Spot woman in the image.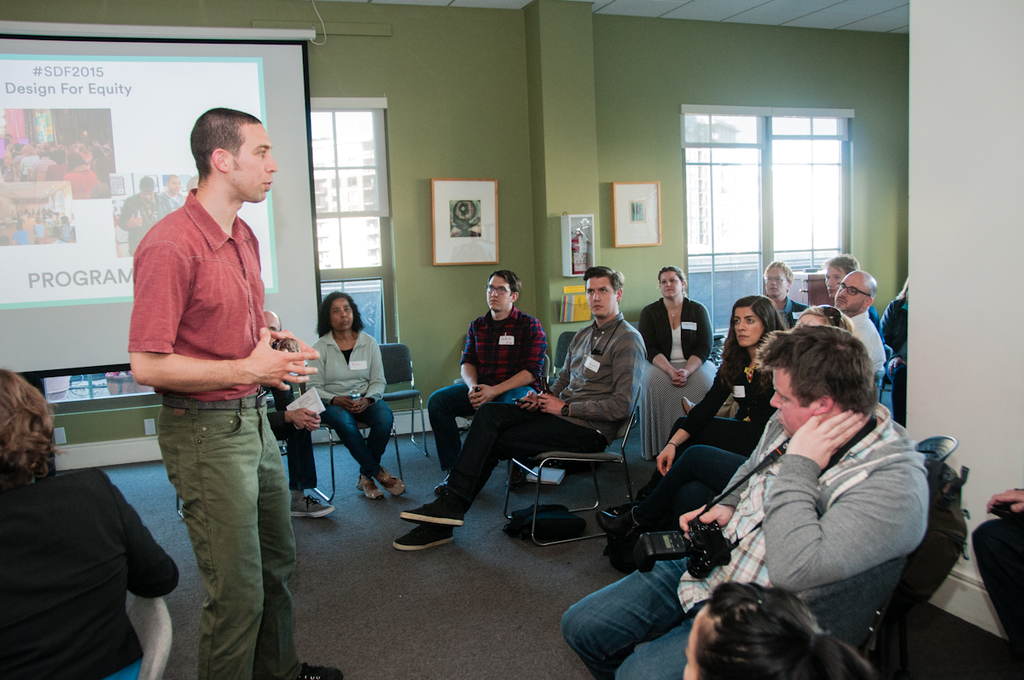
woman found at BBox(799, 303, 852, 337).
